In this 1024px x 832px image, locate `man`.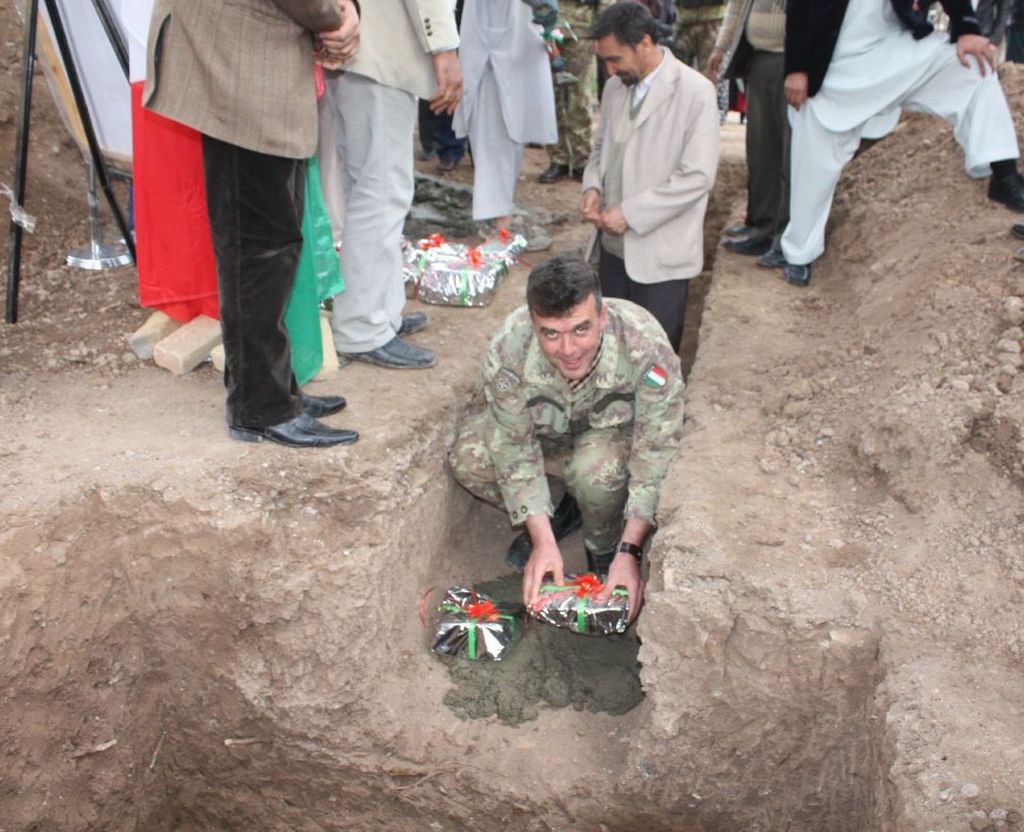
Bounding box: x1=587 y1=16 x2=742 y2=311.
